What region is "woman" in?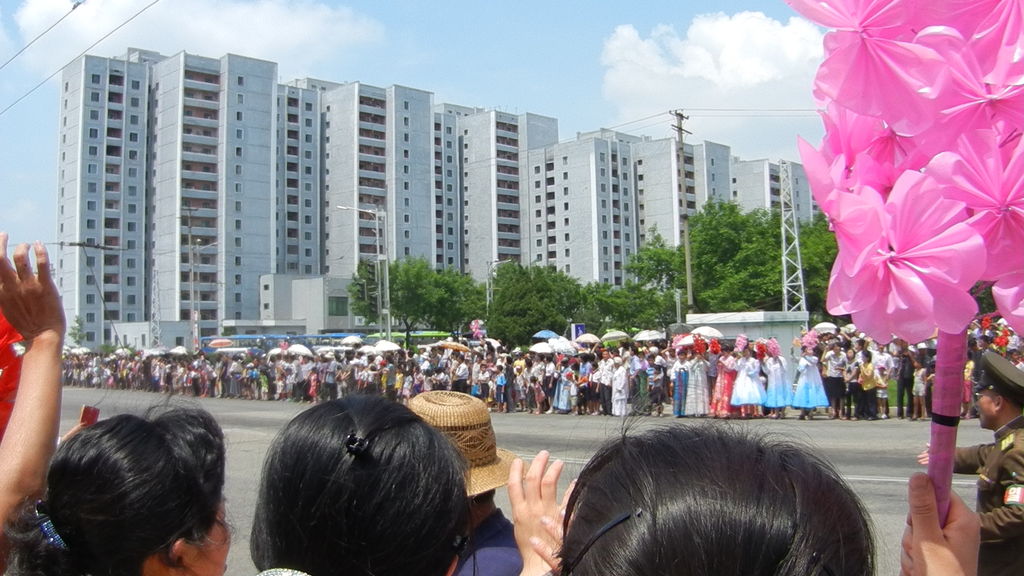
left=724, top=344, right=771, bottom=419.
